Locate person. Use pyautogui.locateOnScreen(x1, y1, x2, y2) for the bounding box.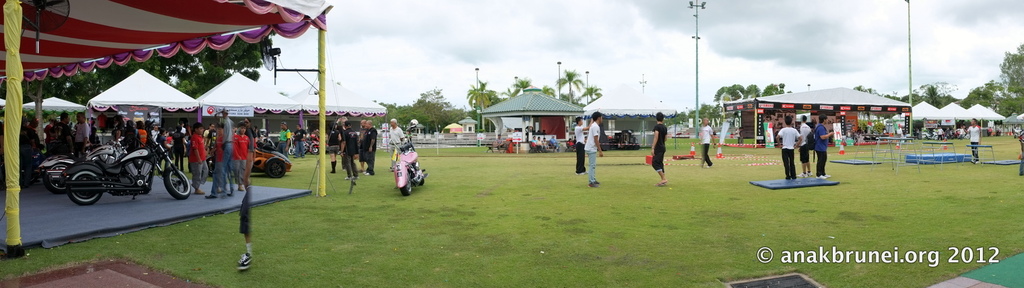
pyautogui.locateOnScreen(814, 115, 833, 178).
